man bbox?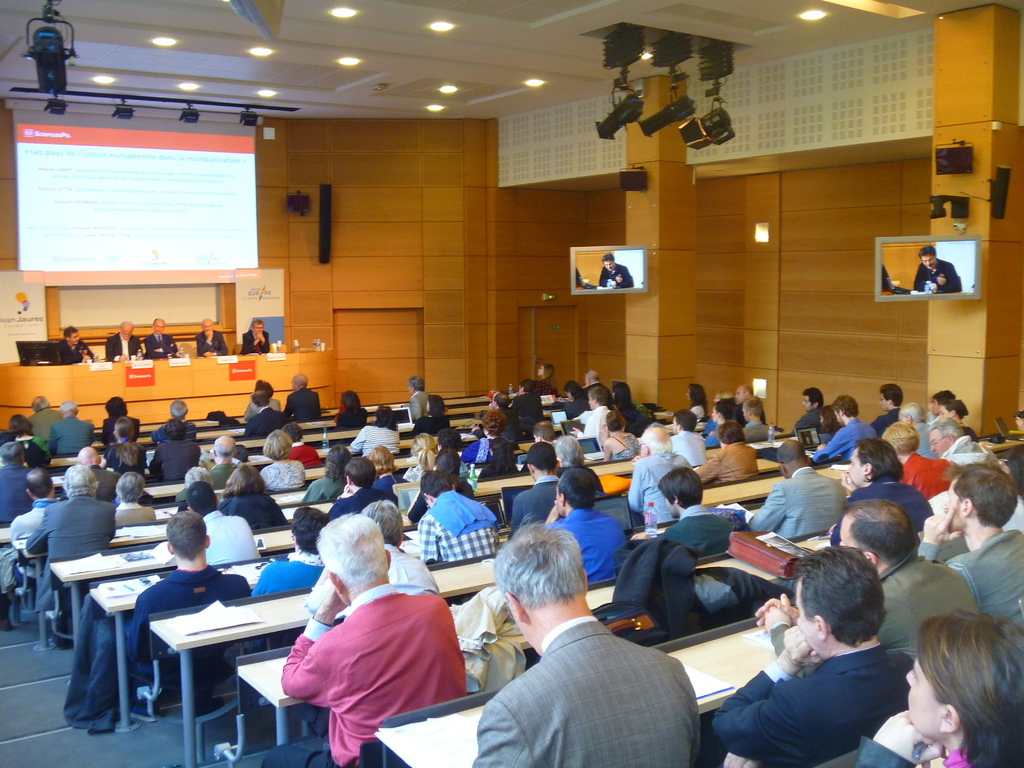
pyautogui.locateOnScreen(897, 402, 934, 458)
